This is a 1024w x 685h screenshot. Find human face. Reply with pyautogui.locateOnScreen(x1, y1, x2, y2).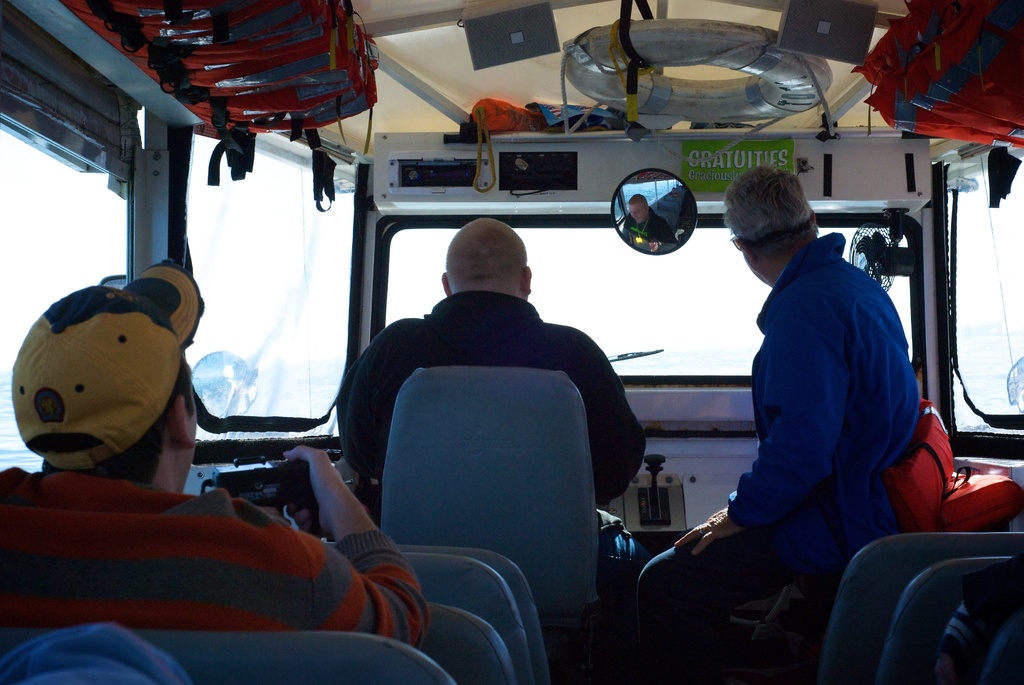
pyautogui.locateOnScreen(733, 231, 765, 283).
